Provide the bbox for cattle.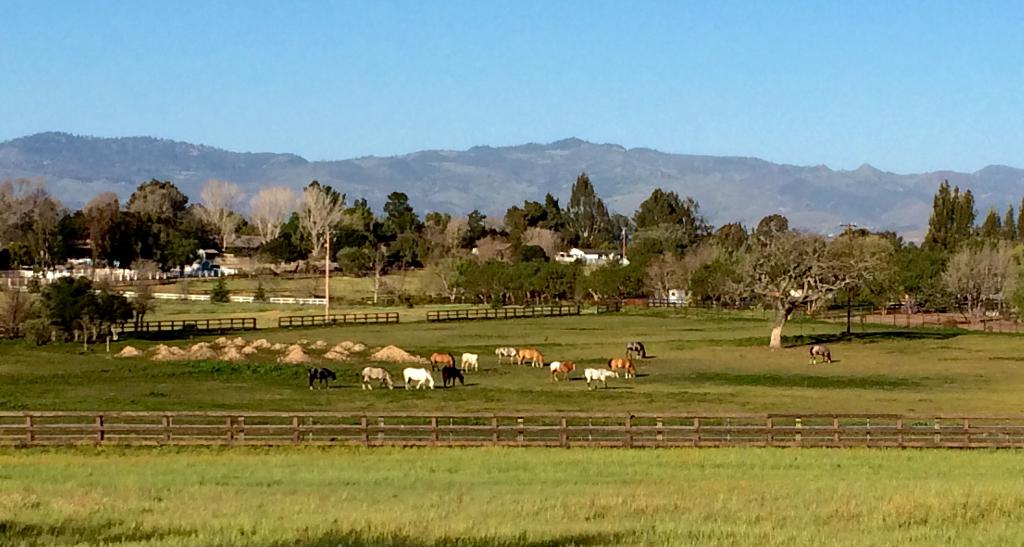
<bbox>608, 358, 636, 381</bbox>.
